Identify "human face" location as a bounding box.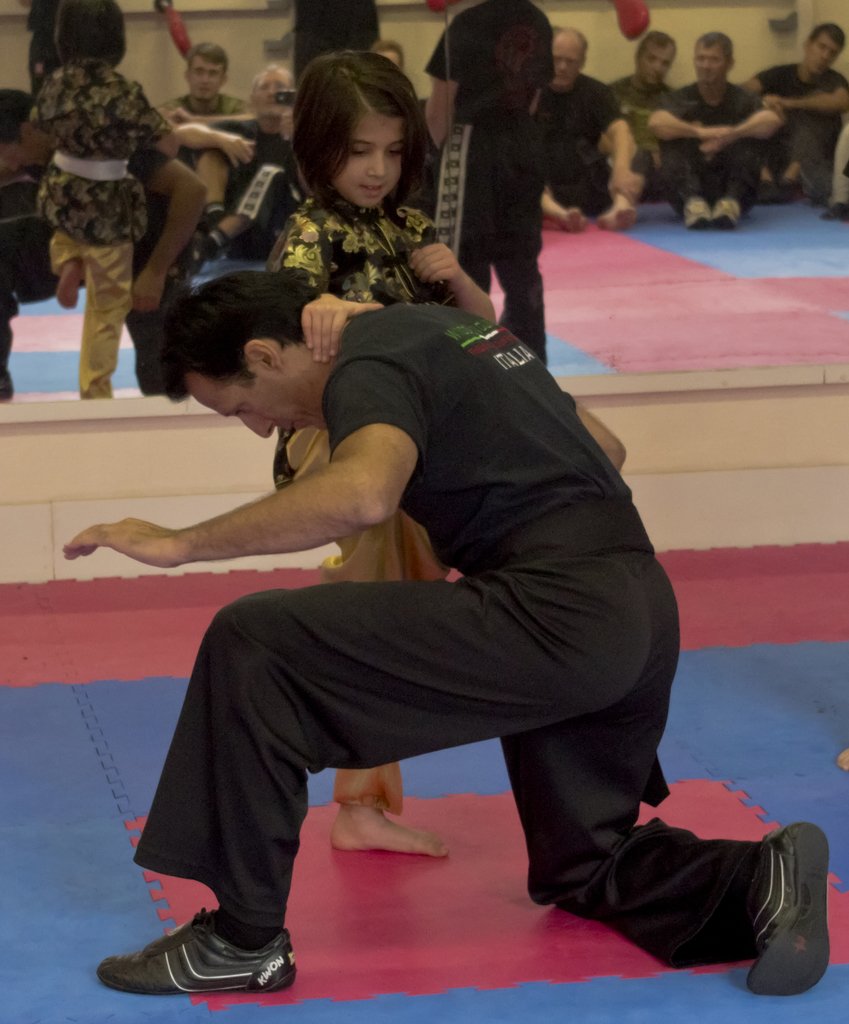
x1=336, y1=108, x2=410, y2=211.
